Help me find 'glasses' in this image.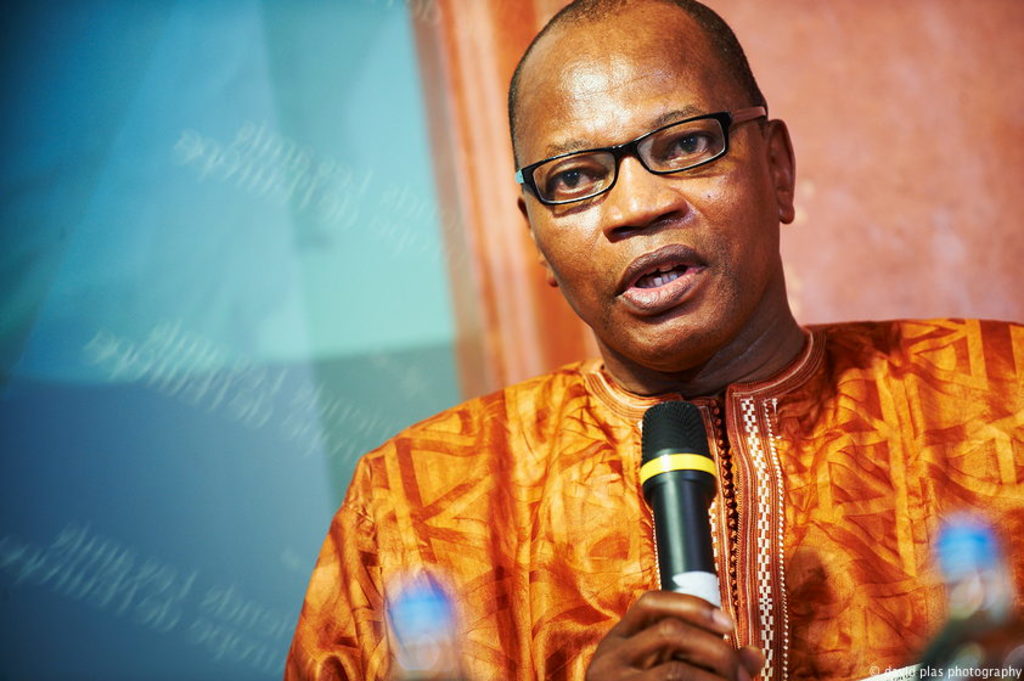
Found it: Rect(510, 101, 770, 218).
